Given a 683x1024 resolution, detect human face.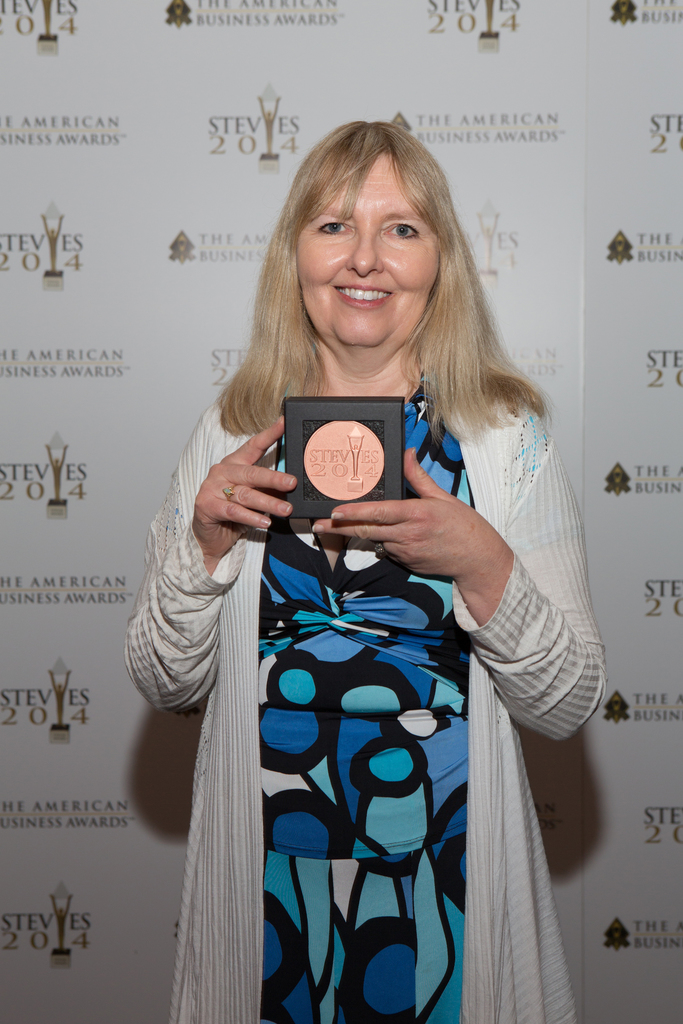
[297, 148, 439, 353].
